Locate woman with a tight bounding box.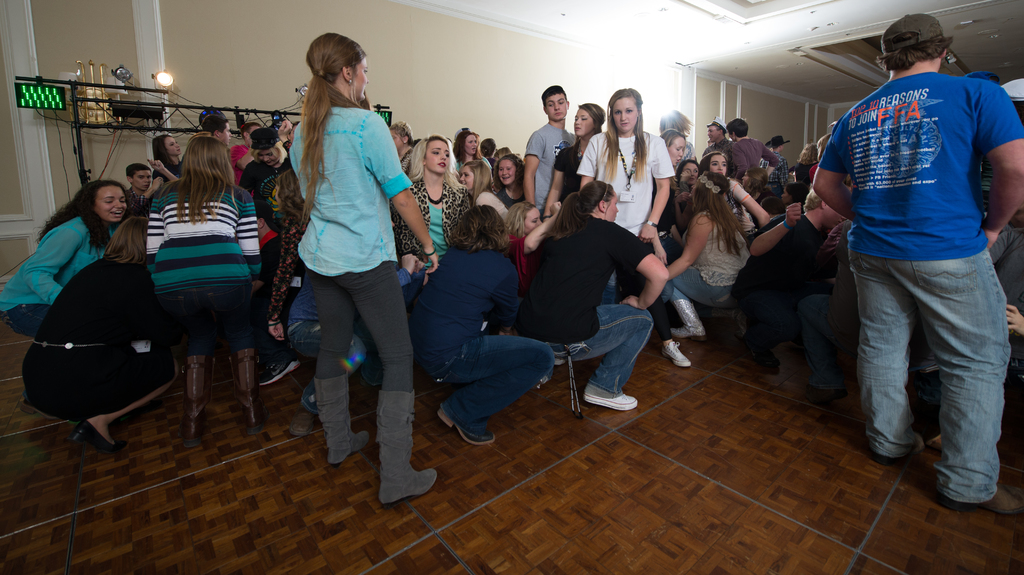
crop(656, 129, 687, 168).
